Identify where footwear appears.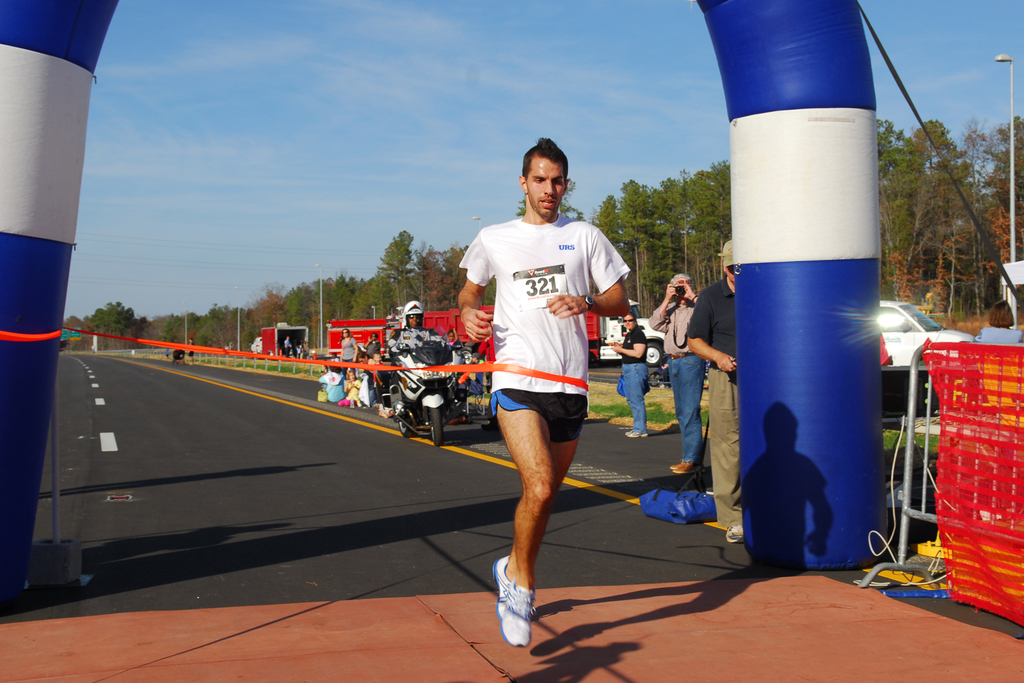
Appears at (left=491, top=555, right=509, bottom=621).
